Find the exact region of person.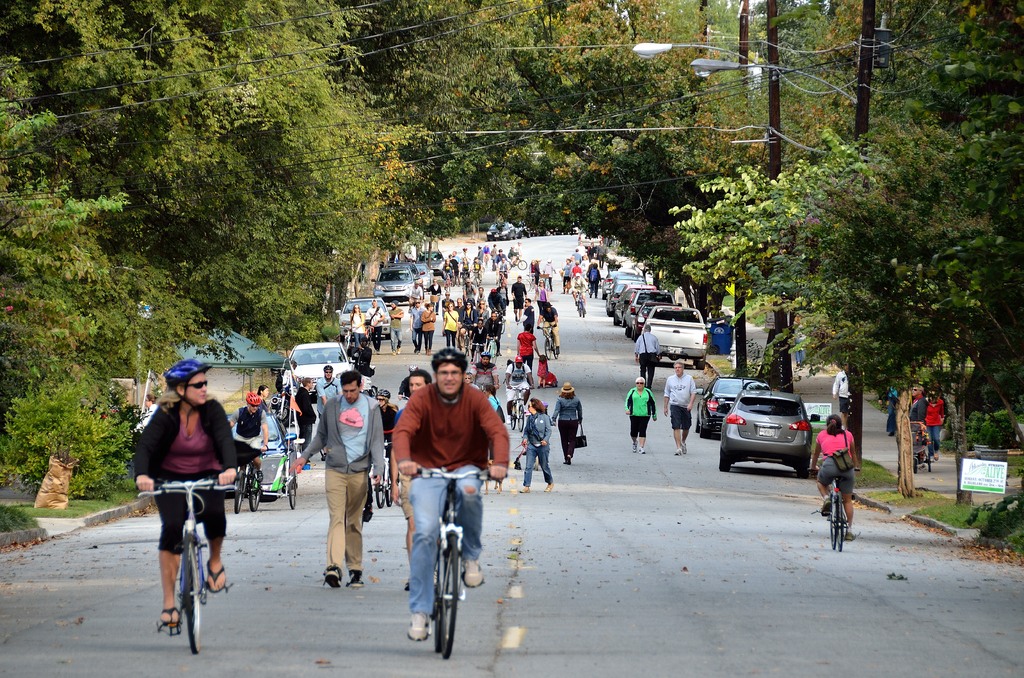
Exact region: Rect(536, 300, 559, 356).
